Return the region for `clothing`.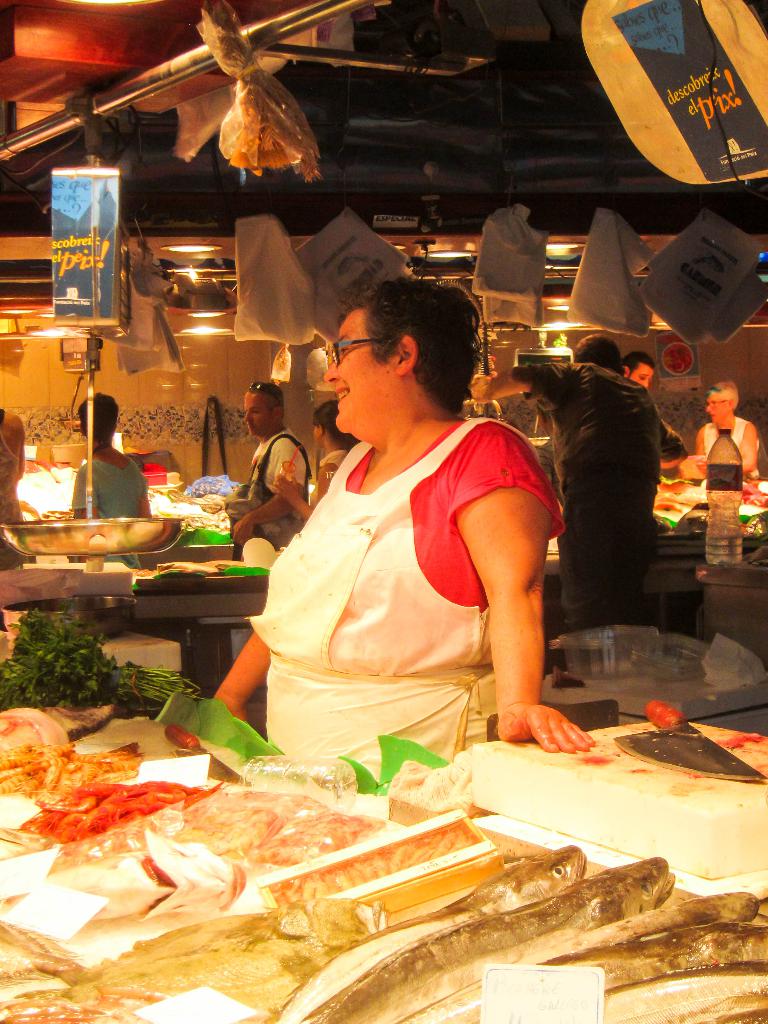
[left=255, top=428, right=308, bottom=545].
